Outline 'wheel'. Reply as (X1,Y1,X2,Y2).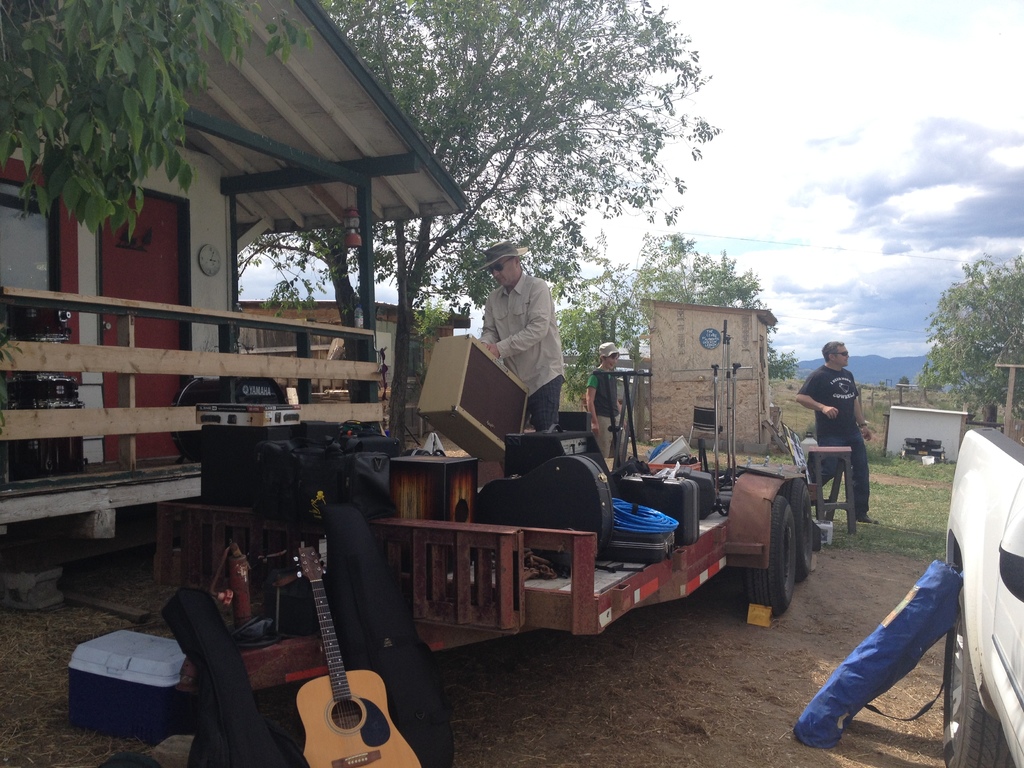
(938,564,1015,767).
